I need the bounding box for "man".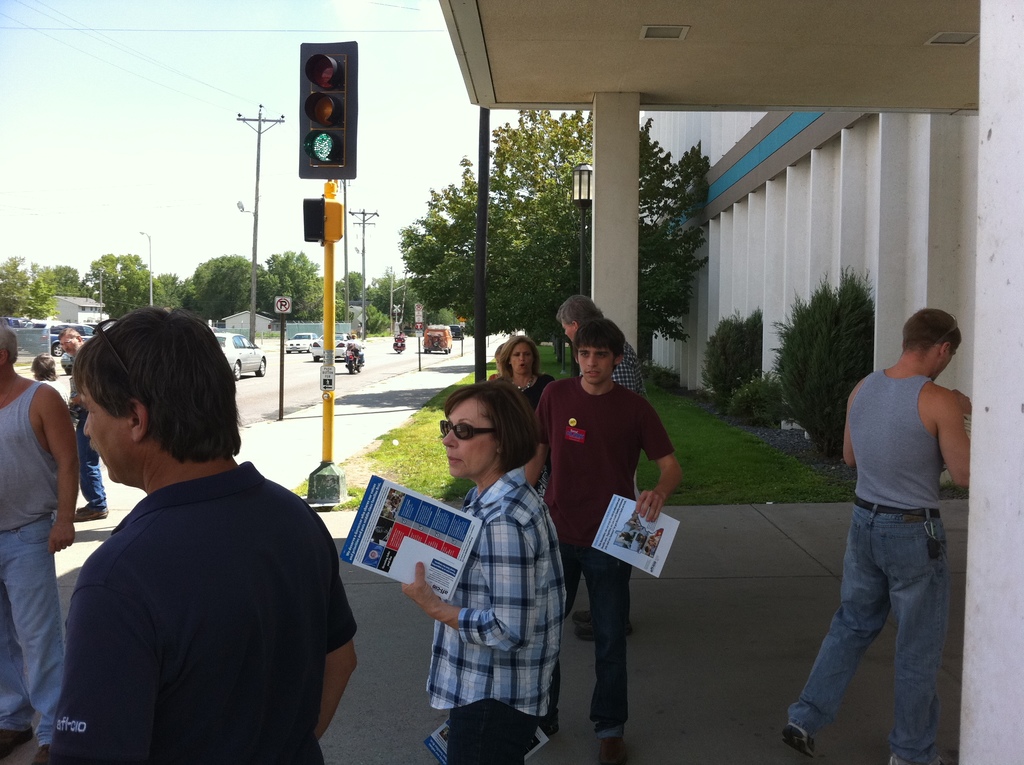
Here it is: select_region(794, 299, 979, 748).
